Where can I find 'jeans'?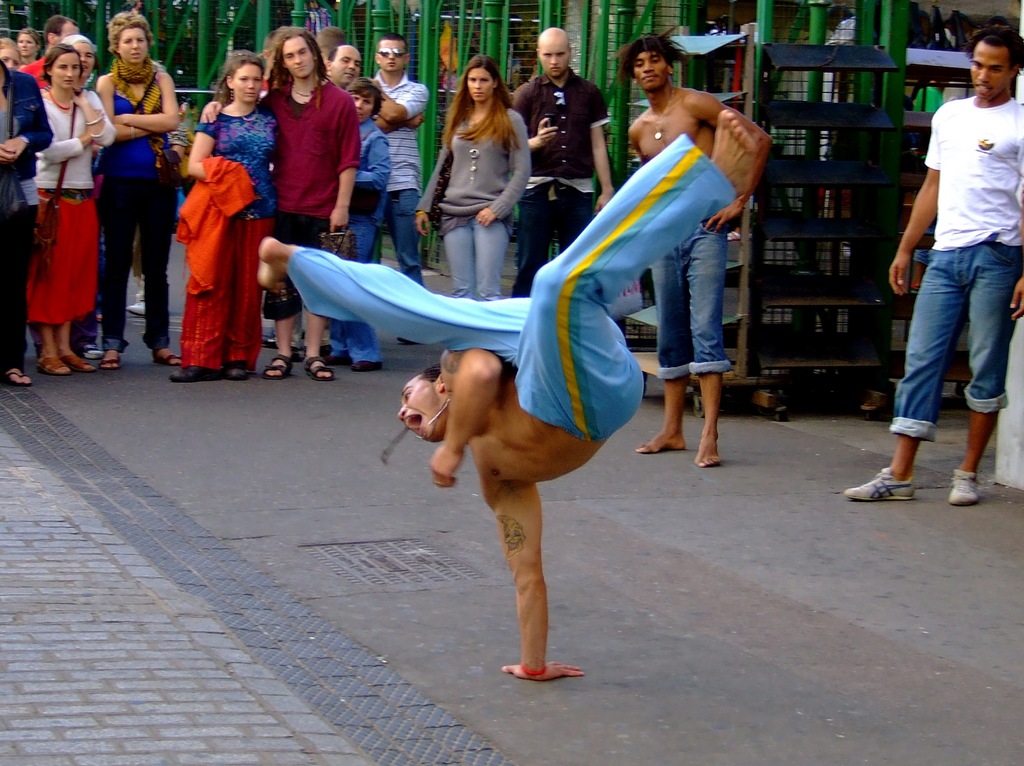
You can find it at rect(438, 211, 504, 308).
